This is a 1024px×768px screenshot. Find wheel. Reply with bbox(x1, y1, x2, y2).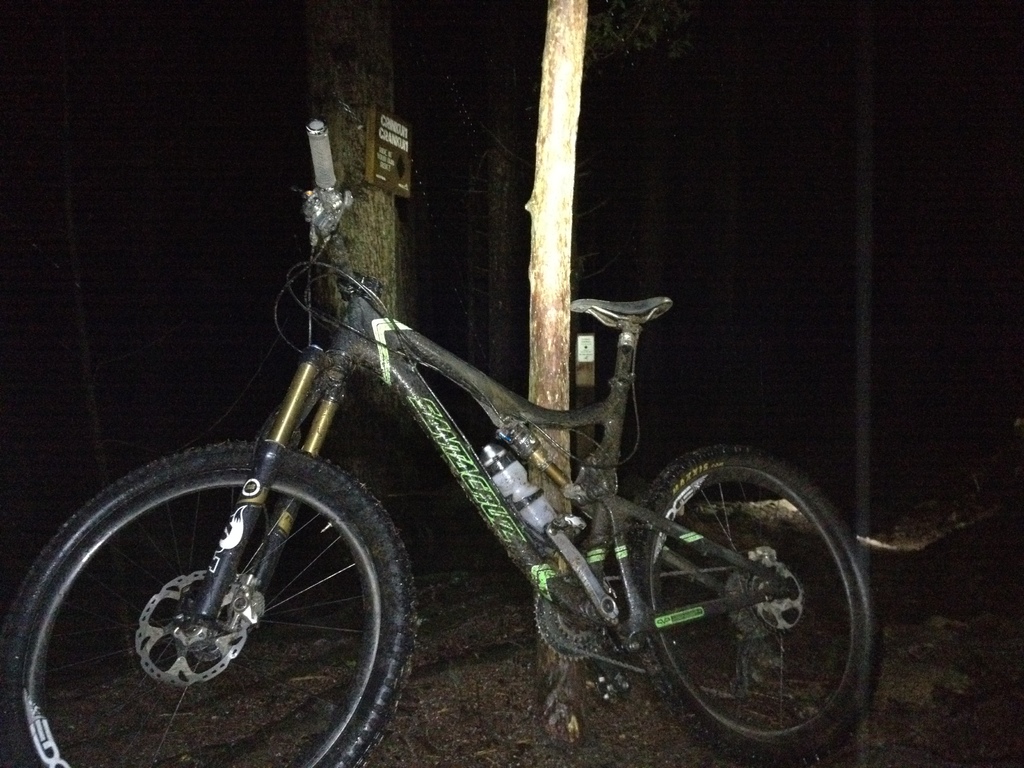
bbox(0, 442, 417, 767).
